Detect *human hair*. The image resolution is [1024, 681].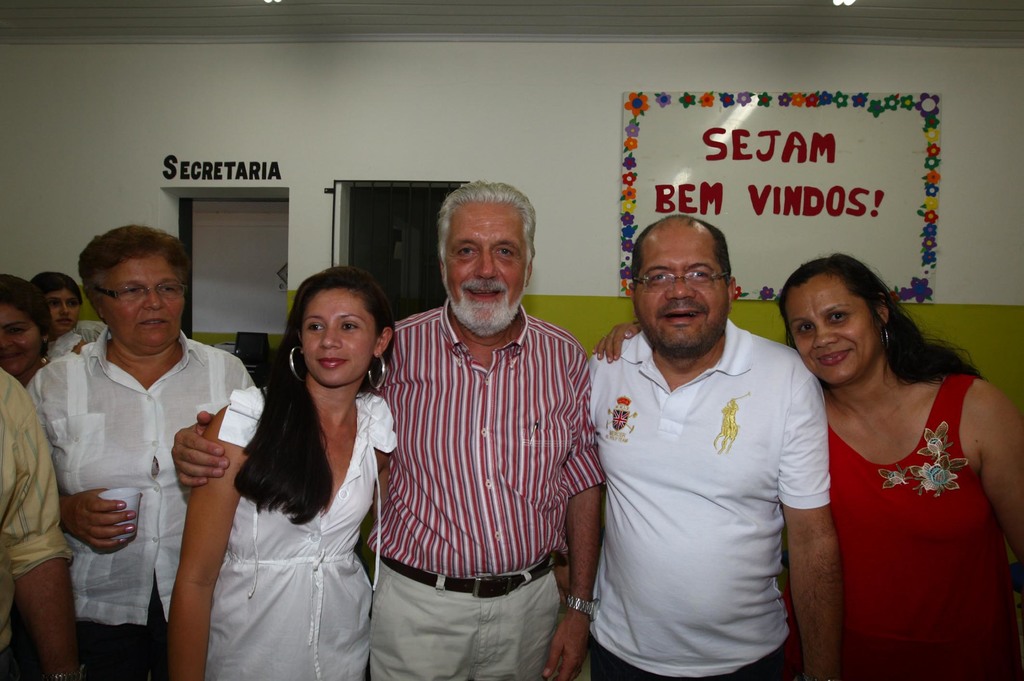
[left=631, top=212, right=733, bottom=294].
